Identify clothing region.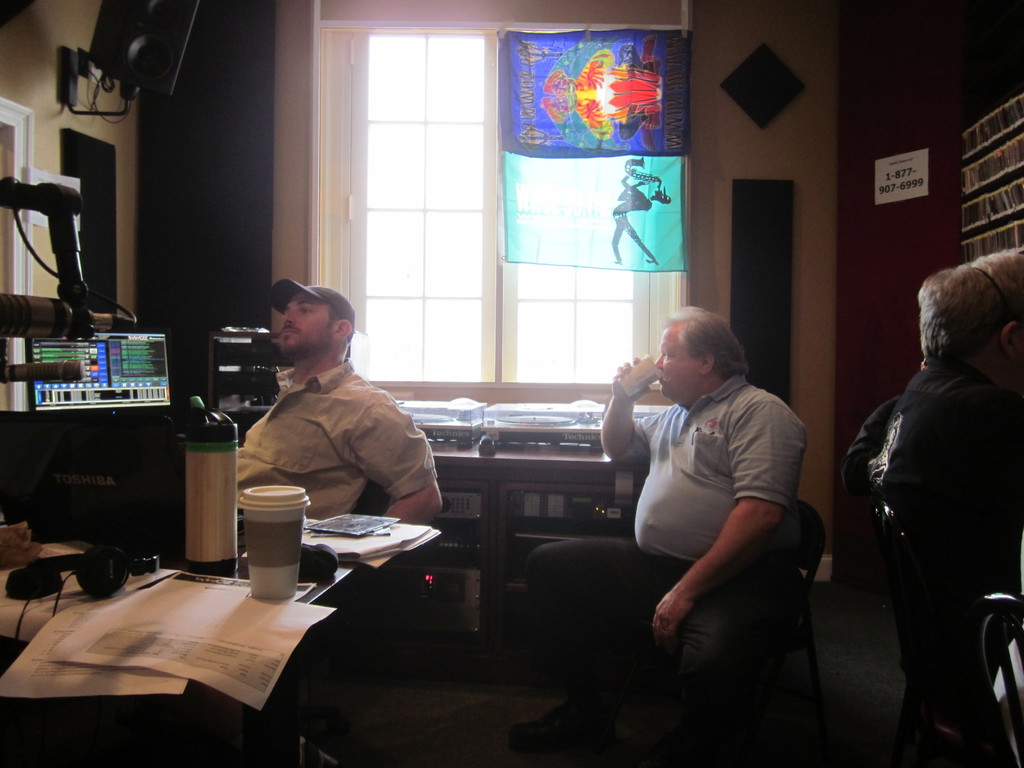
Region: x1=211, y1=324, x2=430, y2=540.
